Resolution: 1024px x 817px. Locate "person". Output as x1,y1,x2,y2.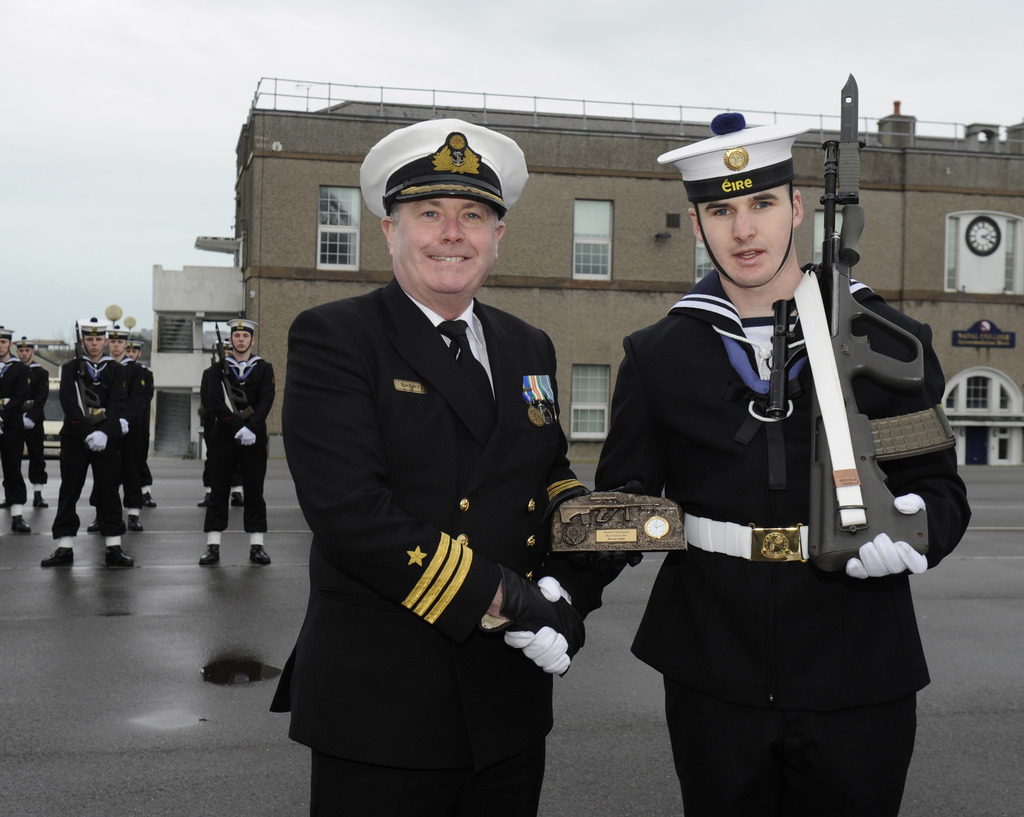
196,285,268,575.
